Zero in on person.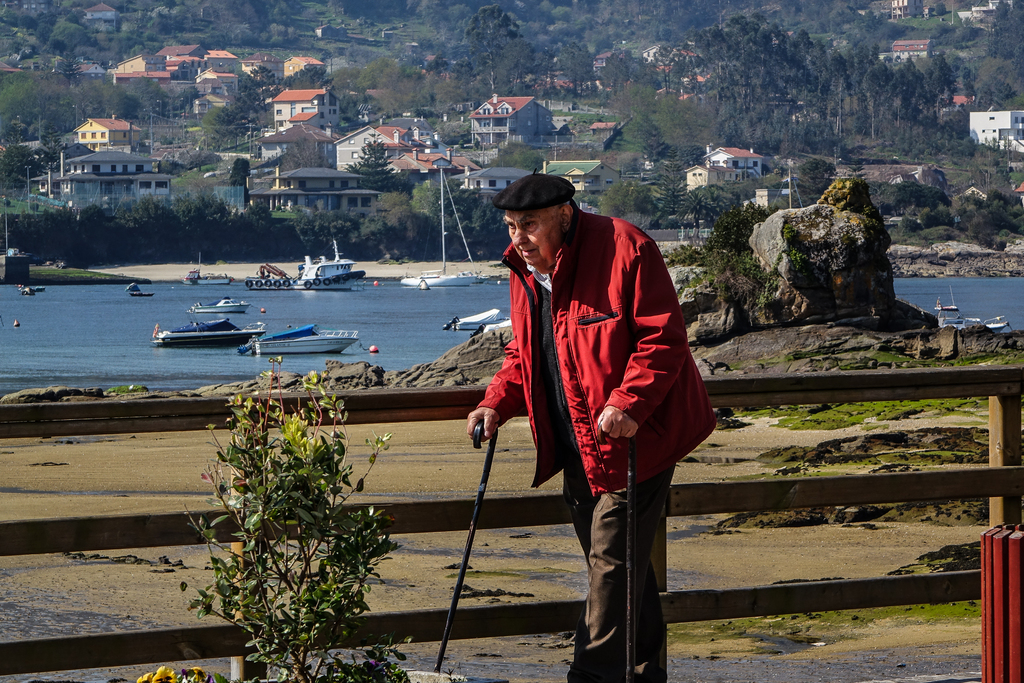
Zeroed in: l=458, t=169, r=723, b=682.
